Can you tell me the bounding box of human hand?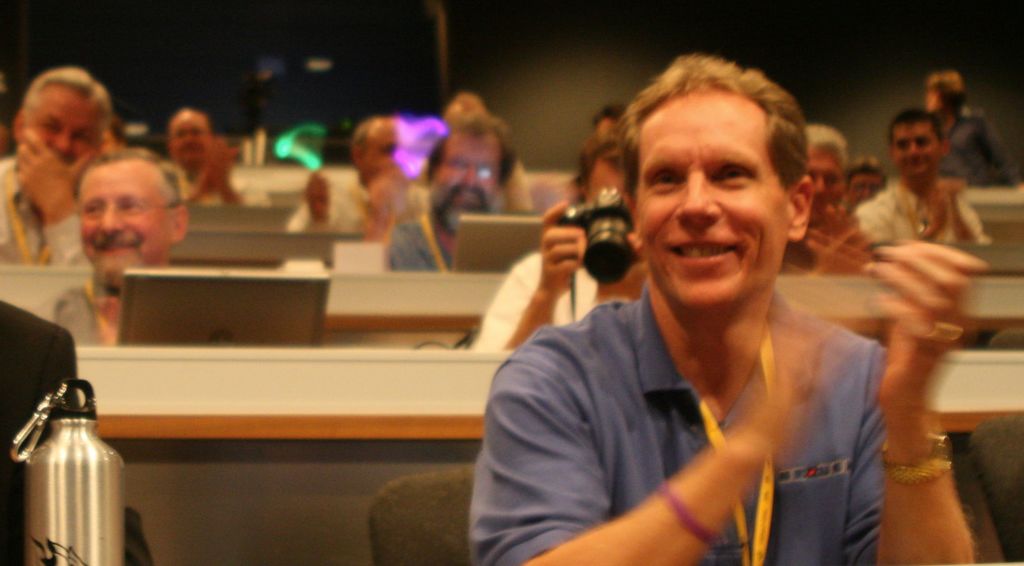
x1=15, y1=125, x2=96, y2=213.
